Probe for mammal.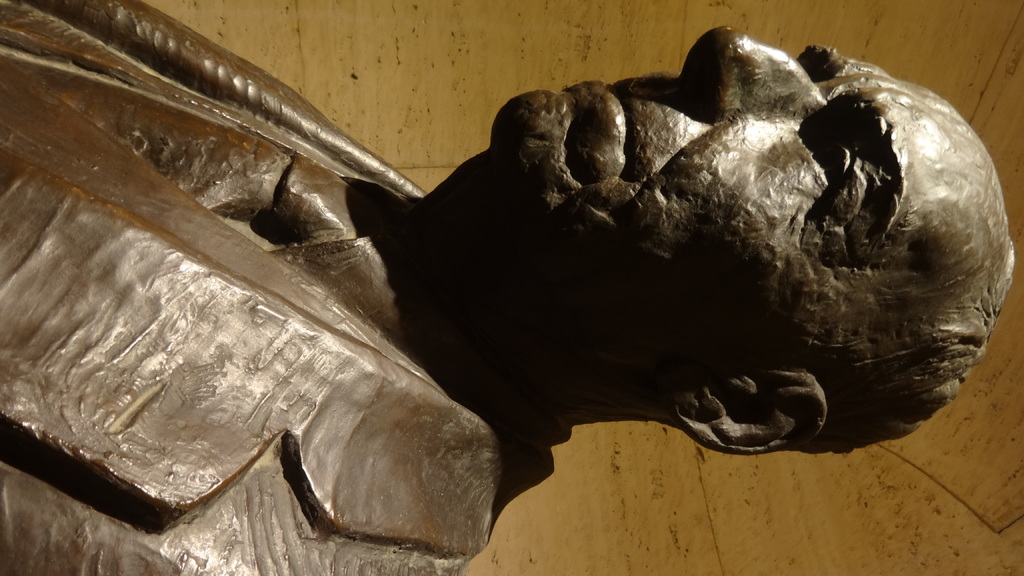
Probe result: {"left": 143, "top": 10, "right": 1023, "bottom": 563}.
